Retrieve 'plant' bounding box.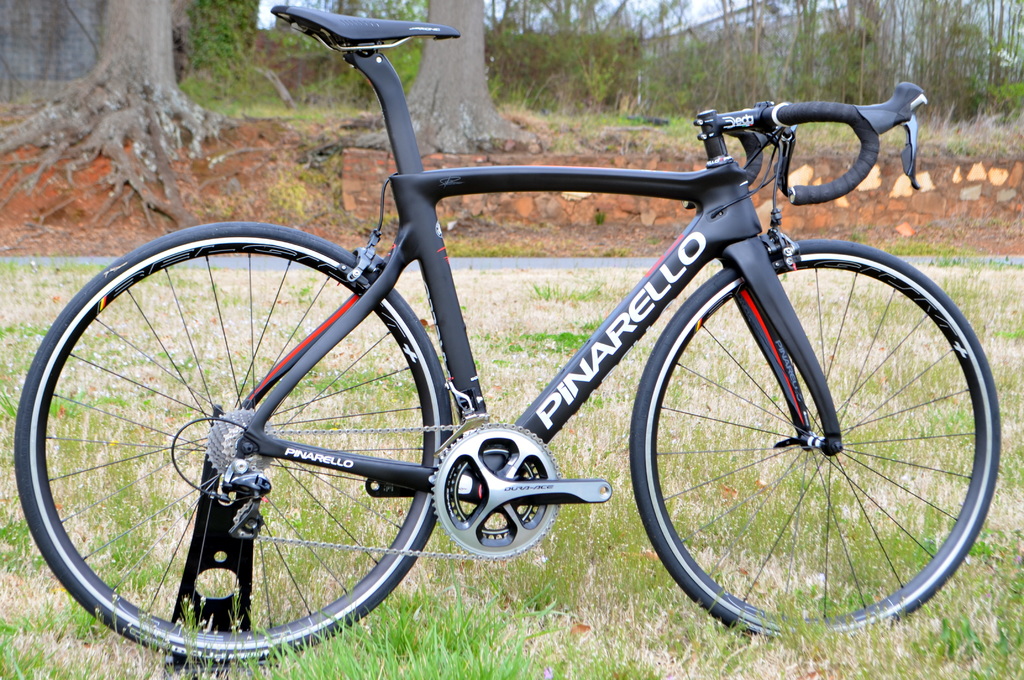
Bounding box: 200 193 235 220.
